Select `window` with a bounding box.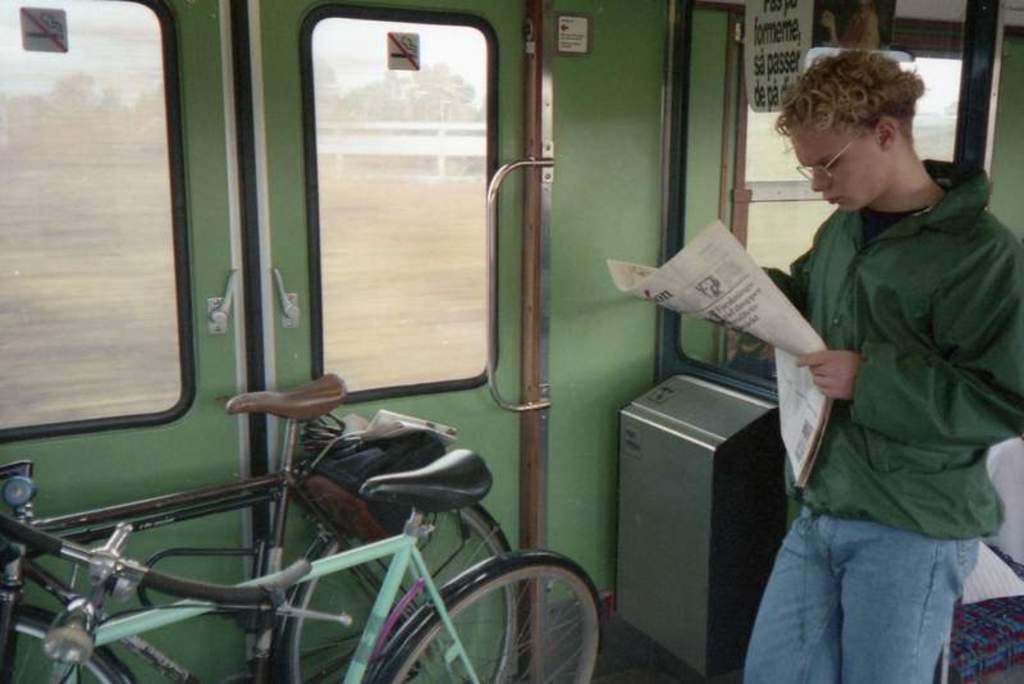
{"left": 35, "top": 0, "right": 216, "bottom": 471}.
